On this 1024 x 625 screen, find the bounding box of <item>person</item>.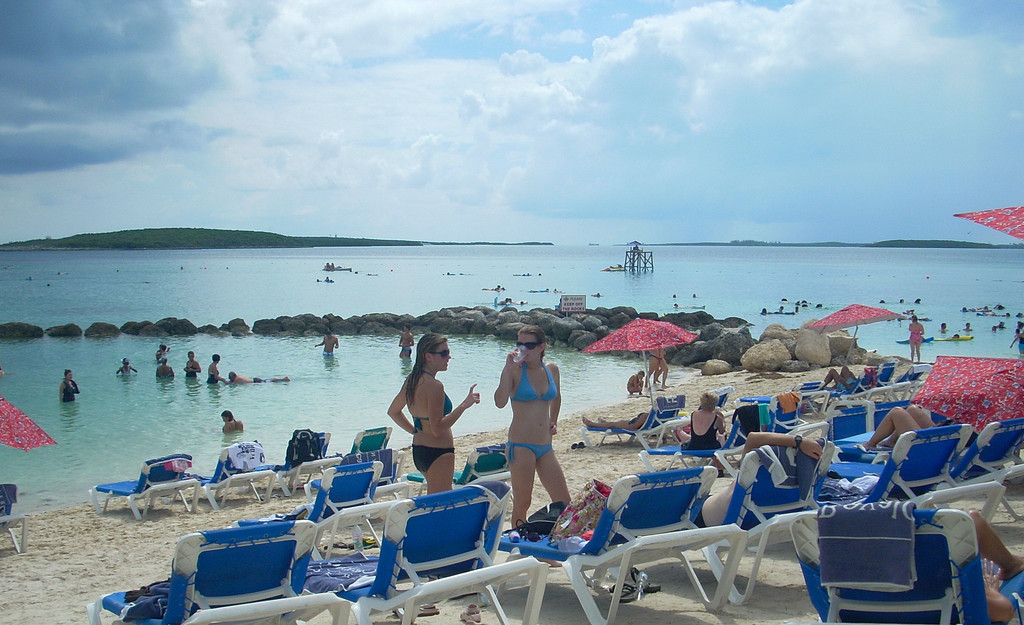
Bounding box: locate(399, 322, 416, 362).
